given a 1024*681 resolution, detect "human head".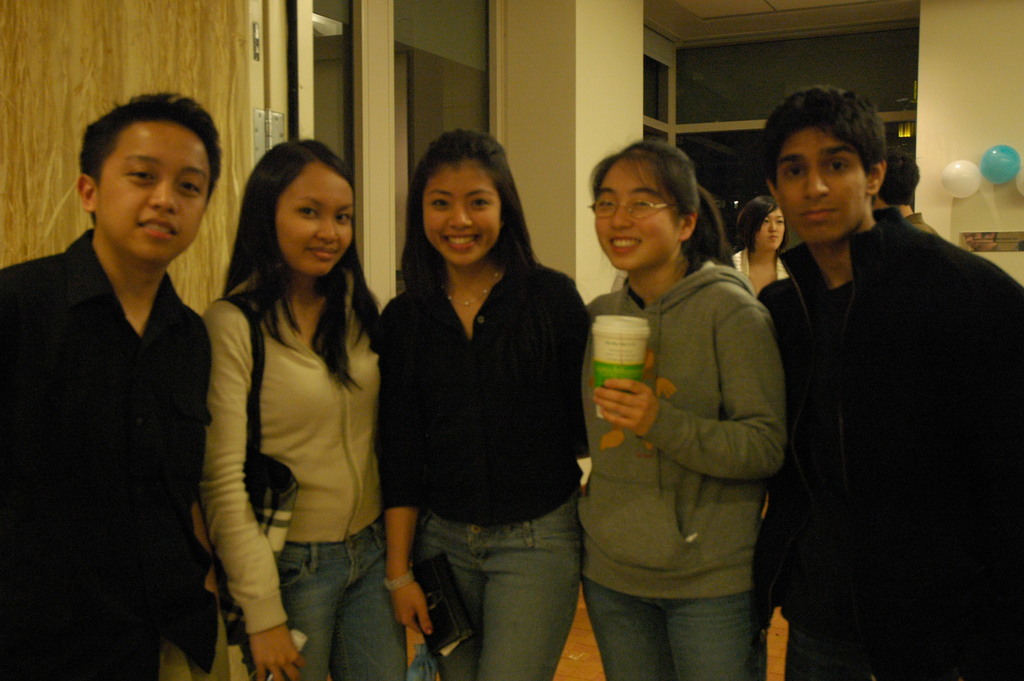
Rect(410, 132, 522, 267).
